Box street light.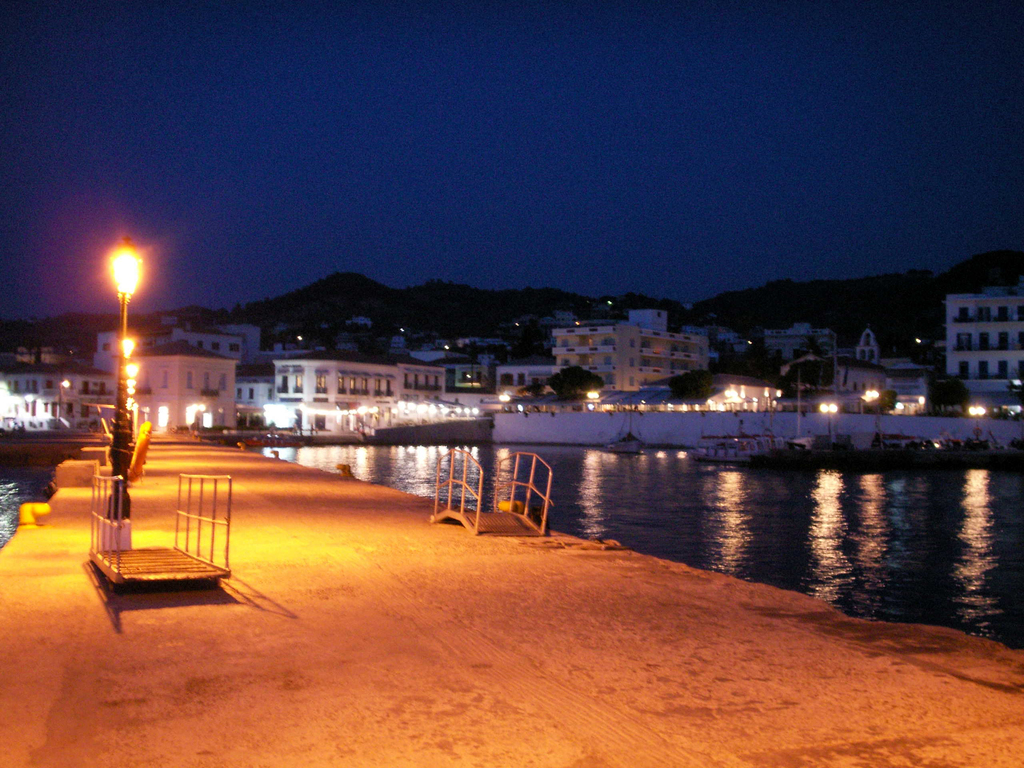
l=817, t=401, r=840, b=439.
